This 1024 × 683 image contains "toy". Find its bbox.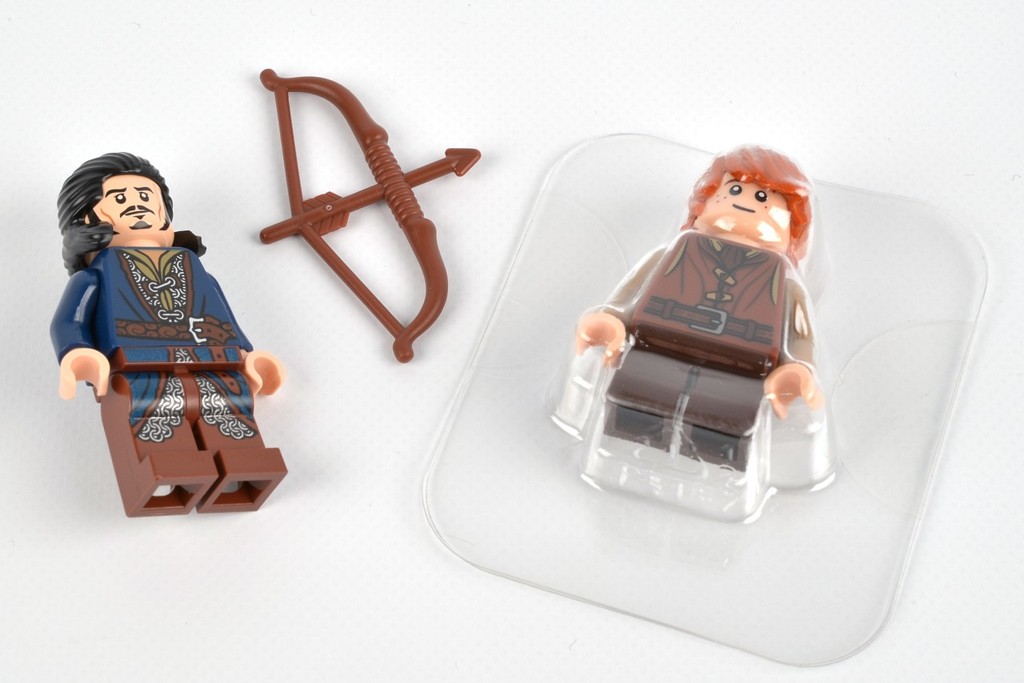
(left=50, top=149, right=287, bottom=516).
